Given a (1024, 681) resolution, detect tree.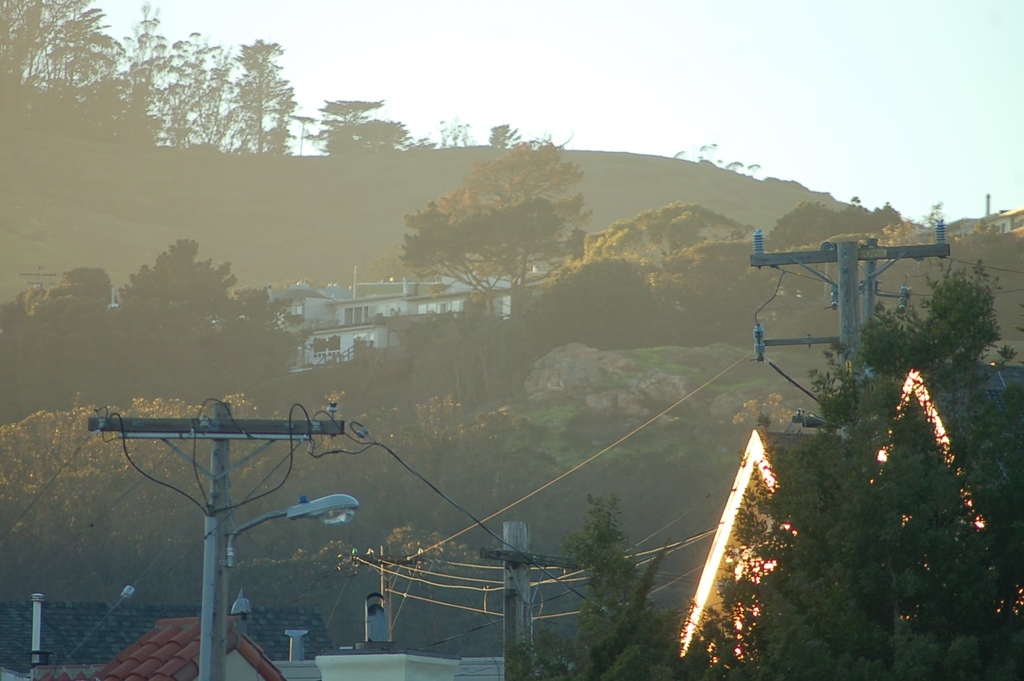
{"x1": 398, "y1": 128, "x2": 580, "y2": 293}.
